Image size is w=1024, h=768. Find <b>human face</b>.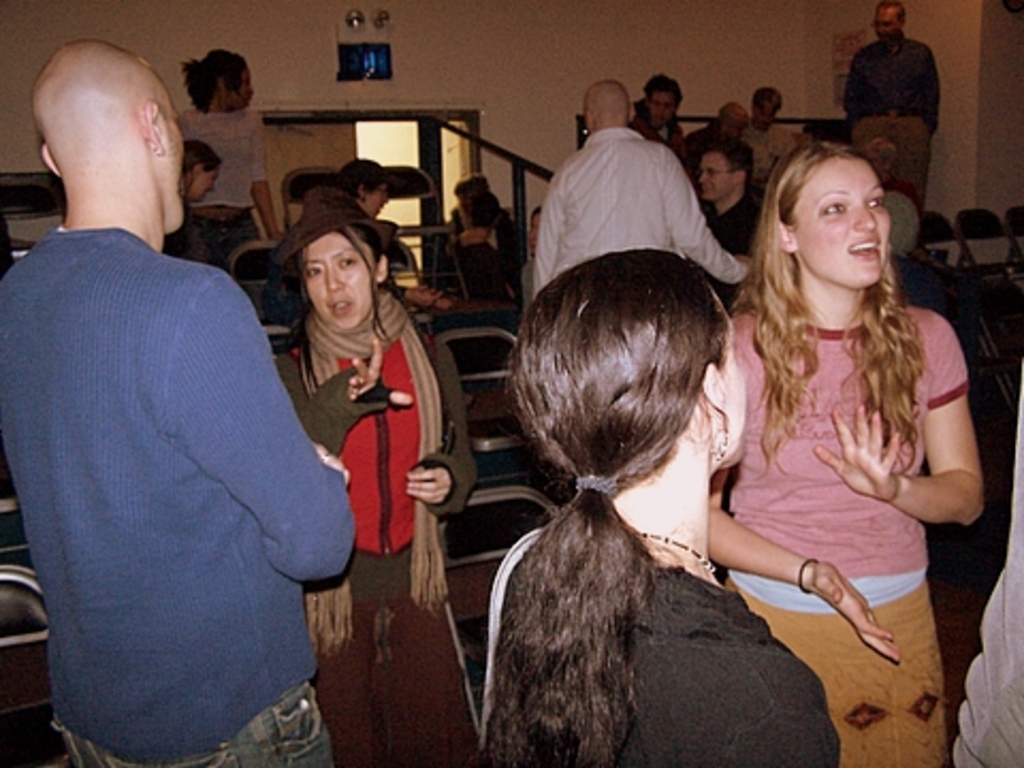
{"x1": 156, "y1": 90, "x2": 186, "y2": 235}.
